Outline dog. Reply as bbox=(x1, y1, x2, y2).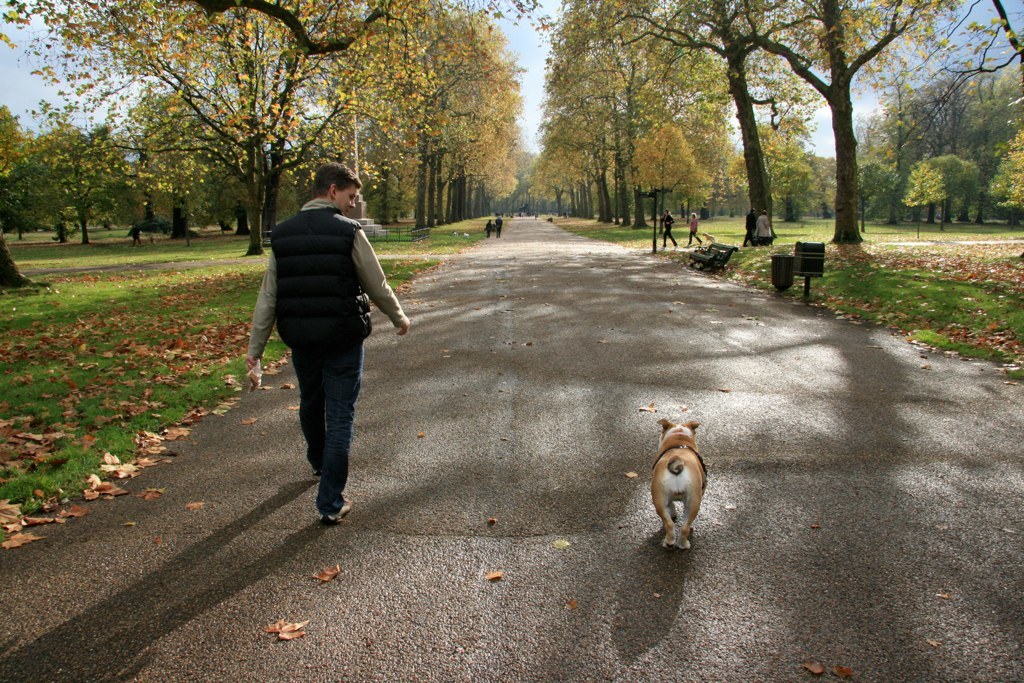
bbox=(652, 423, 708, 554).
